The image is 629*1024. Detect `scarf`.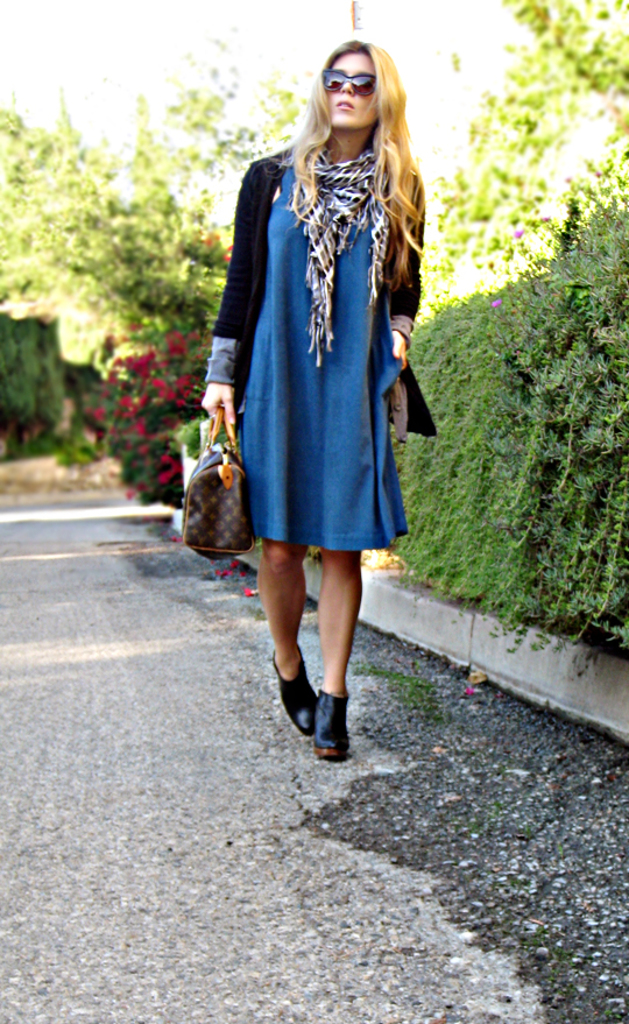
Detection: <bbox>292, 137, 393, 367</bbox>.
